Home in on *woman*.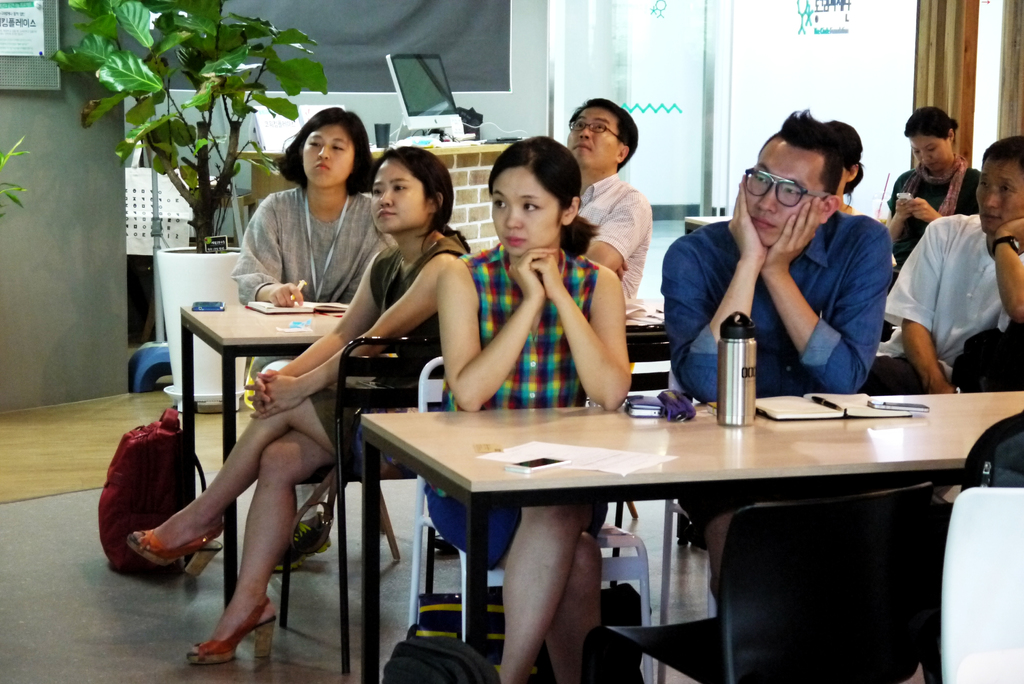
Homed in at Rect(133, 146, 472, 653).
